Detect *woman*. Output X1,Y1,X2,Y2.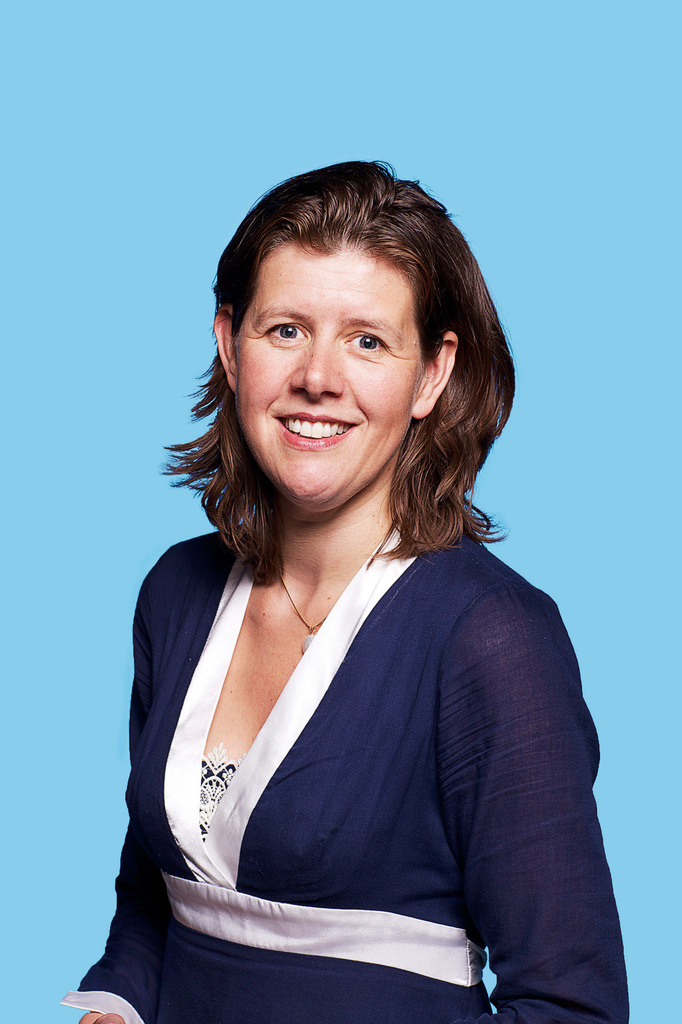
59,157,636,1023.
